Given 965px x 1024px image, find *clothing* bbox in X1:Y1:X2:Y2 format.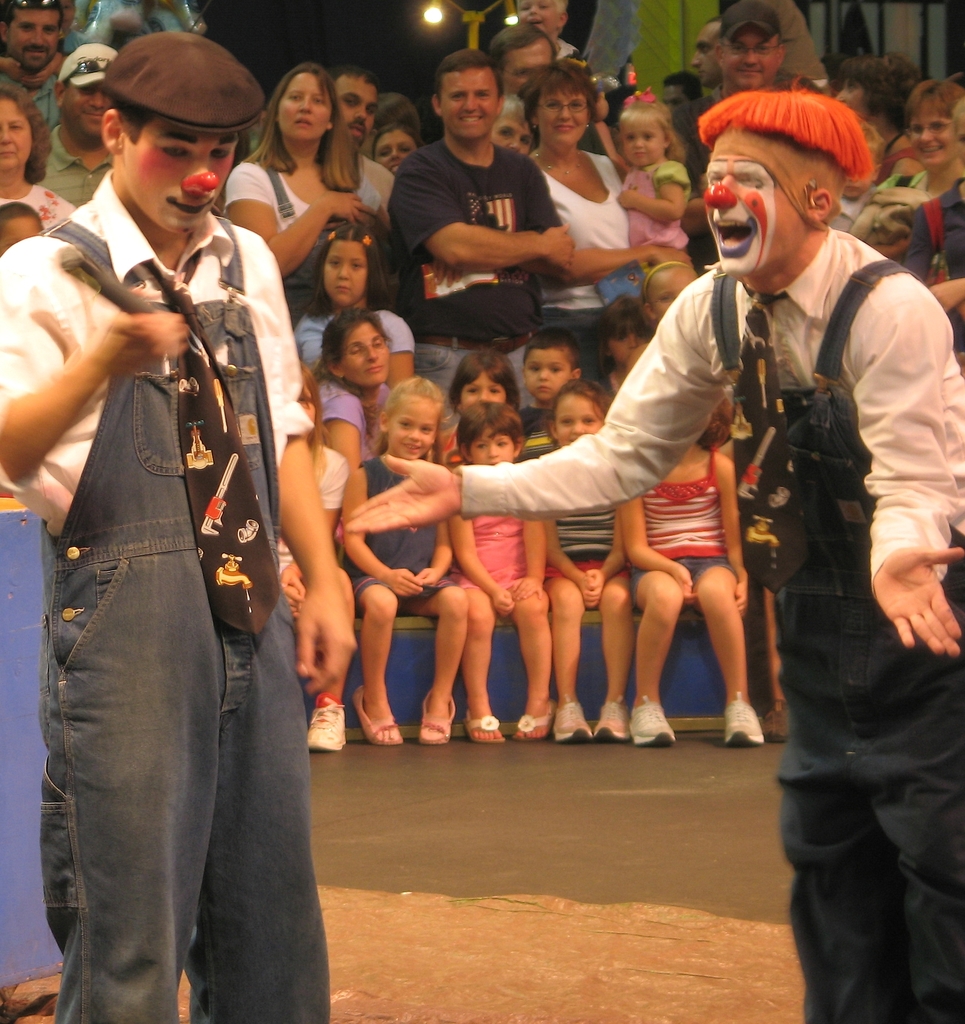
0:64:70:118.
